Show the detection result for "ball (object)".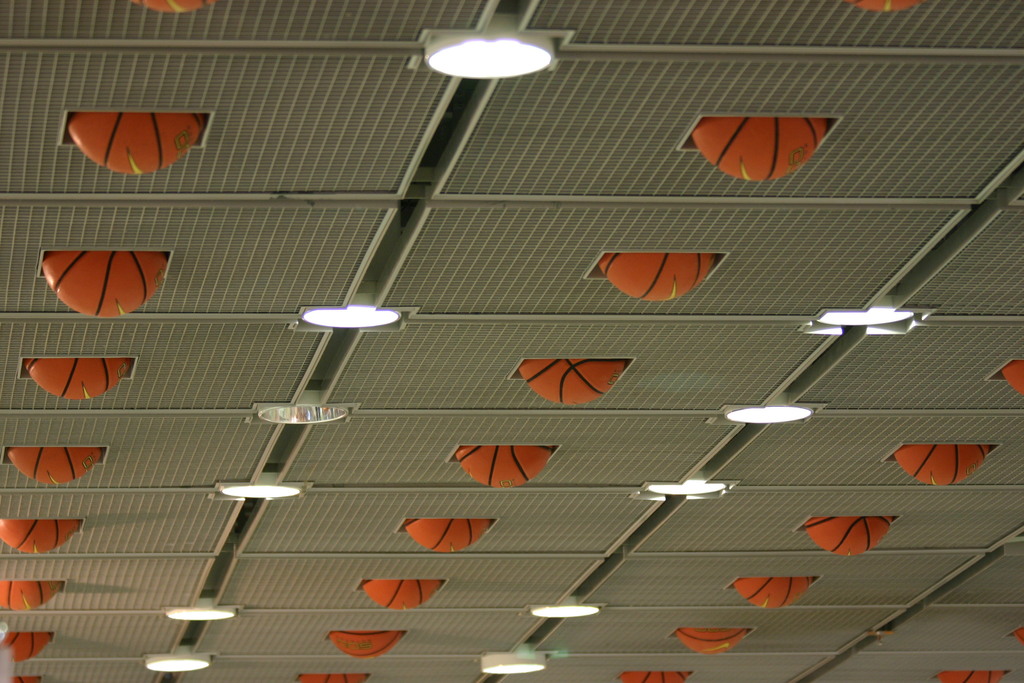
0,631,50,662.
